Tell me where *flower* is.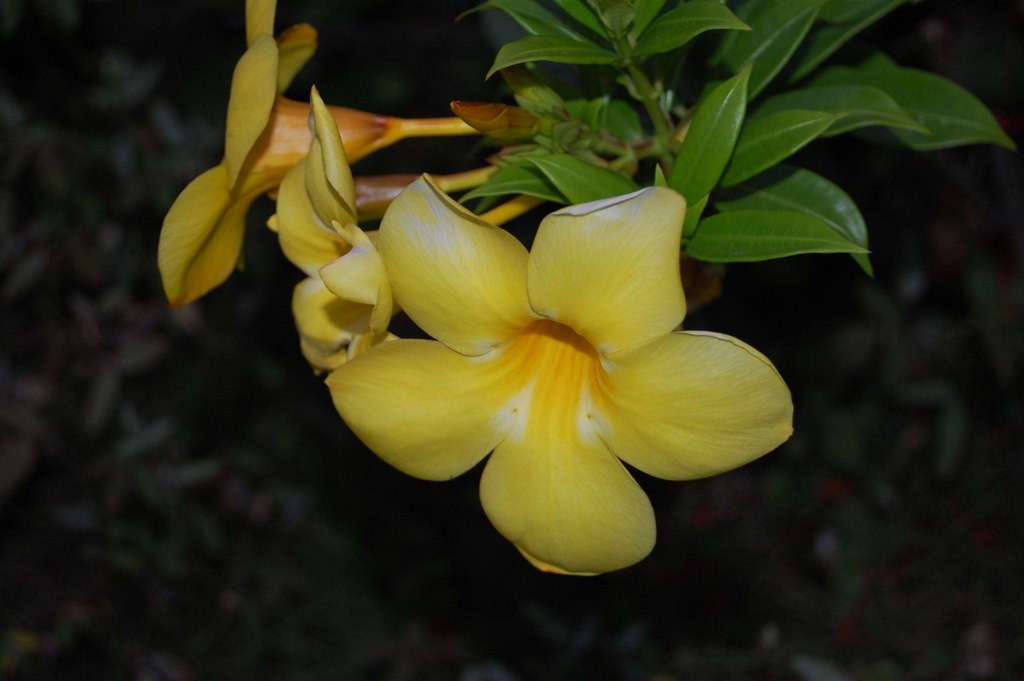
*flower* is at (155,0,394,313).
